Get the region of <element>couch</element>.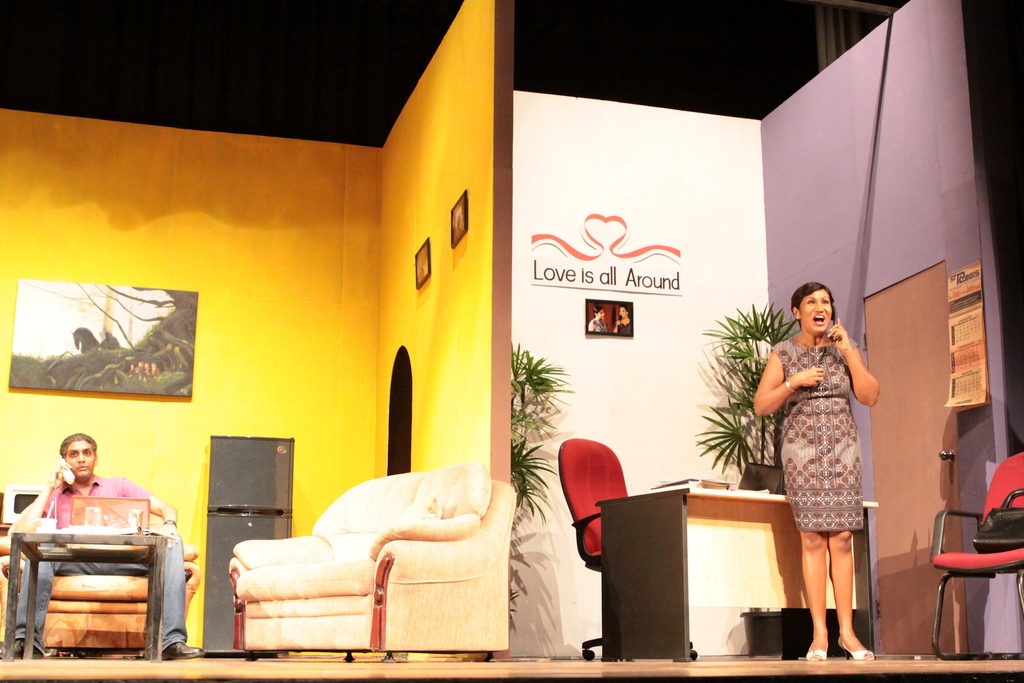
l=0, t=534, r=206, b=652.
